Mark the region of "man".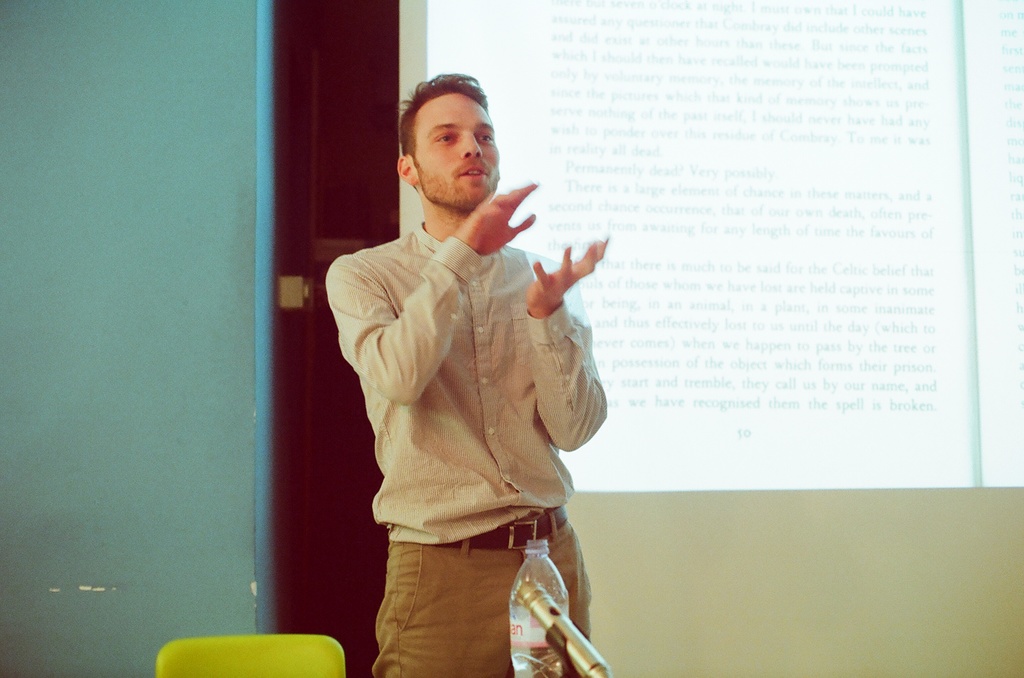
Region: (x1=319, y1=73, x2=607, y2=677).
